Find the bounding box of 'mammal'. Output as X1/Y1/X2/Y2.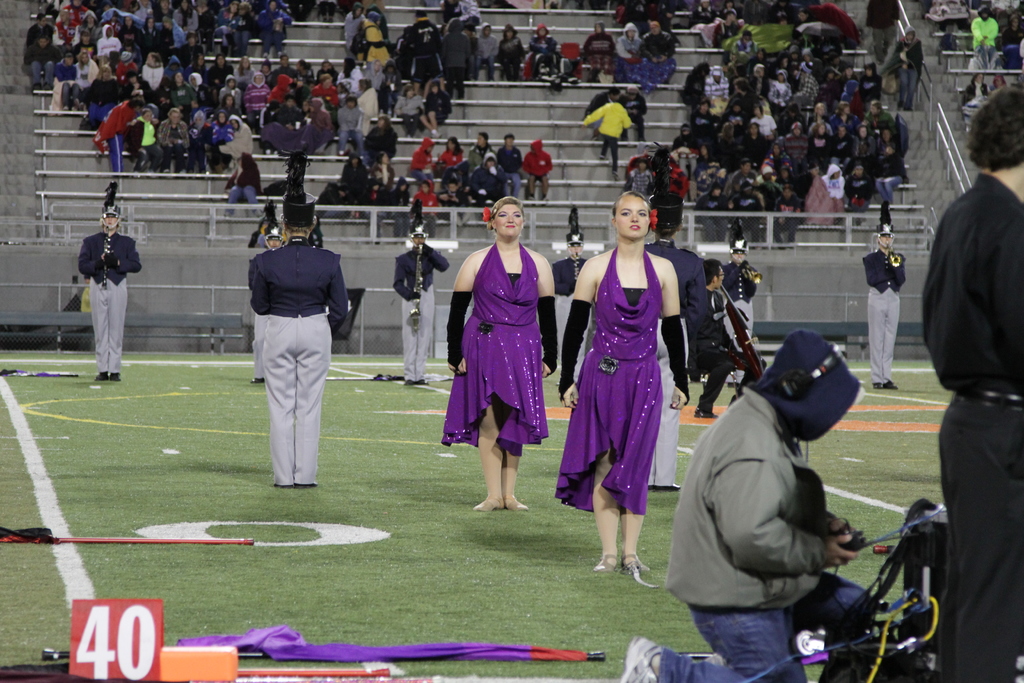
872/143/907/209.
